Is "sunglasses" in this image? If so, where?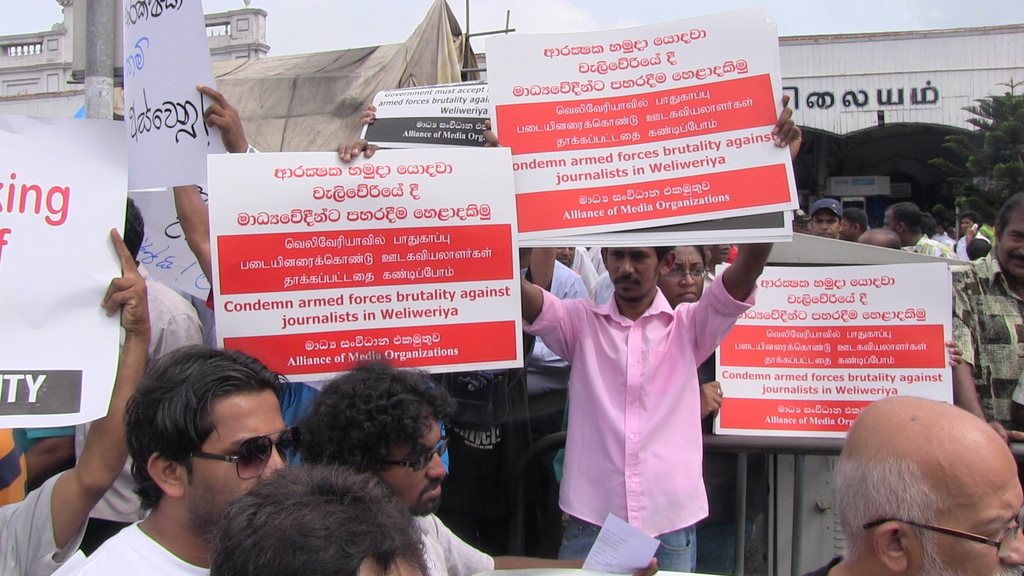
Yes, at <box>184,426,307,482</box>.
